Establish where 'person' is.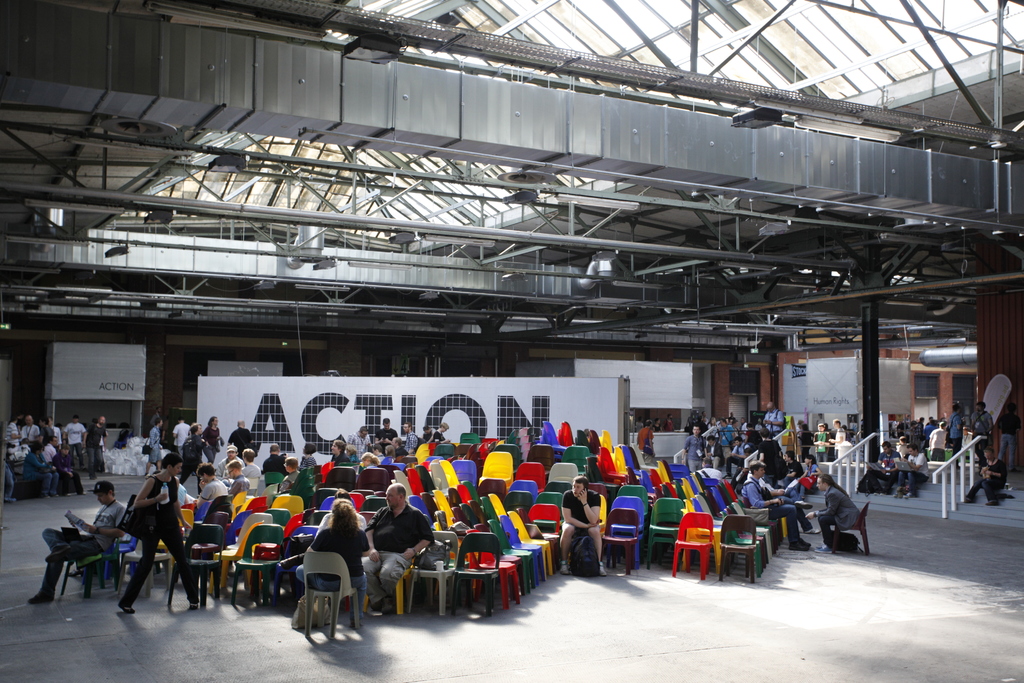
Established at [200, 417, 221, 465].
